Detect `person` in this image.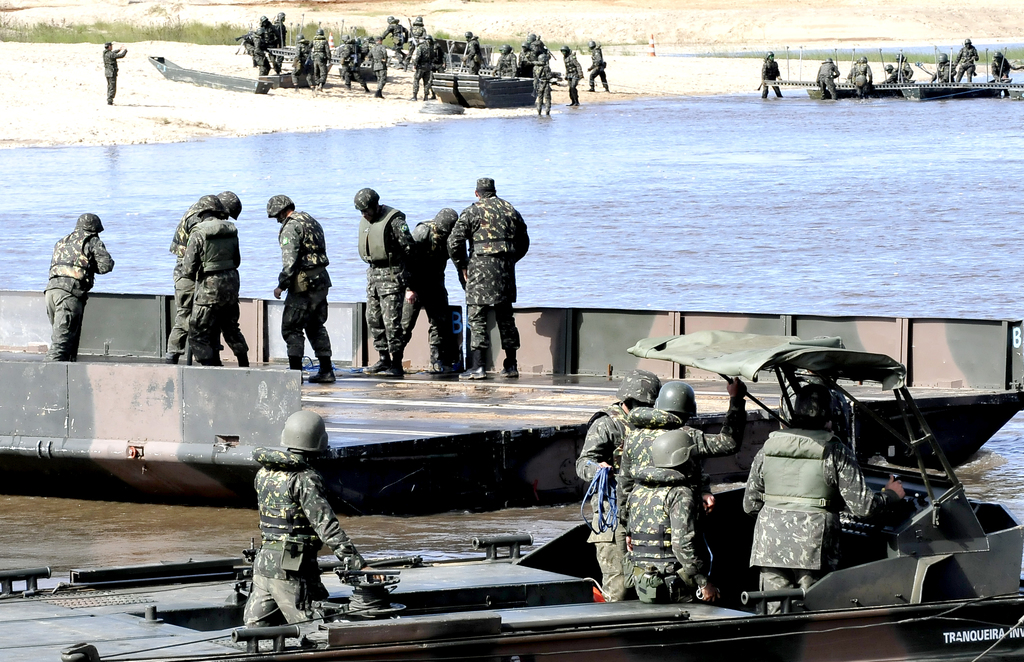
Detection: (339,35,372,92).
